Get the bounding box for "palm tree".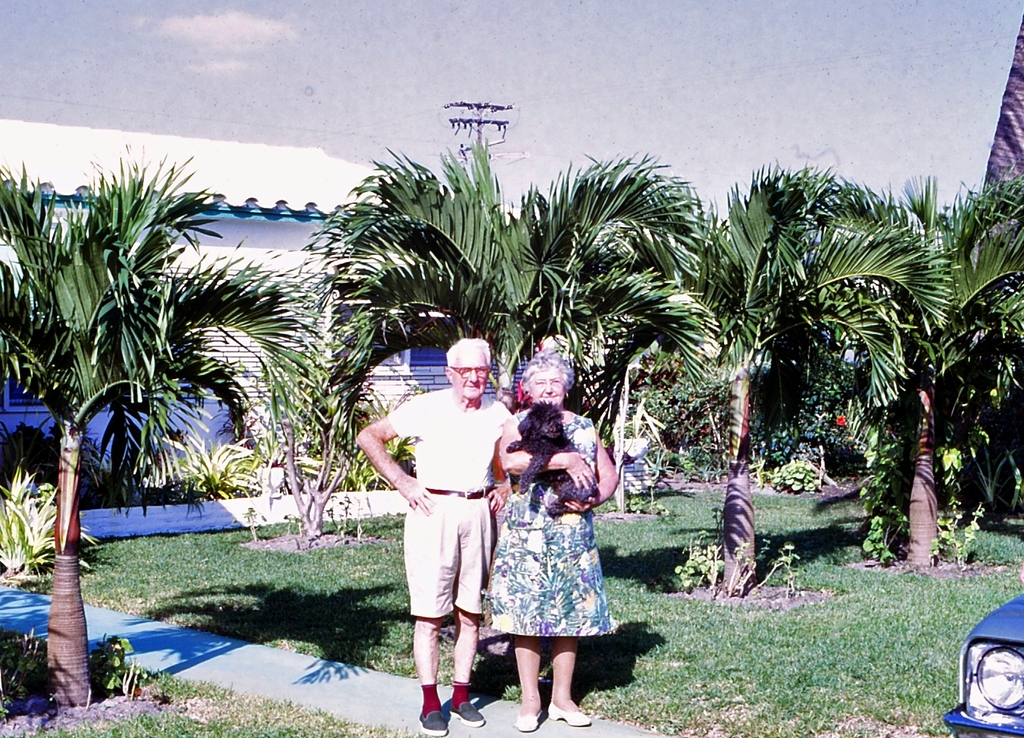
Rect(31, 189, 279, 642).
